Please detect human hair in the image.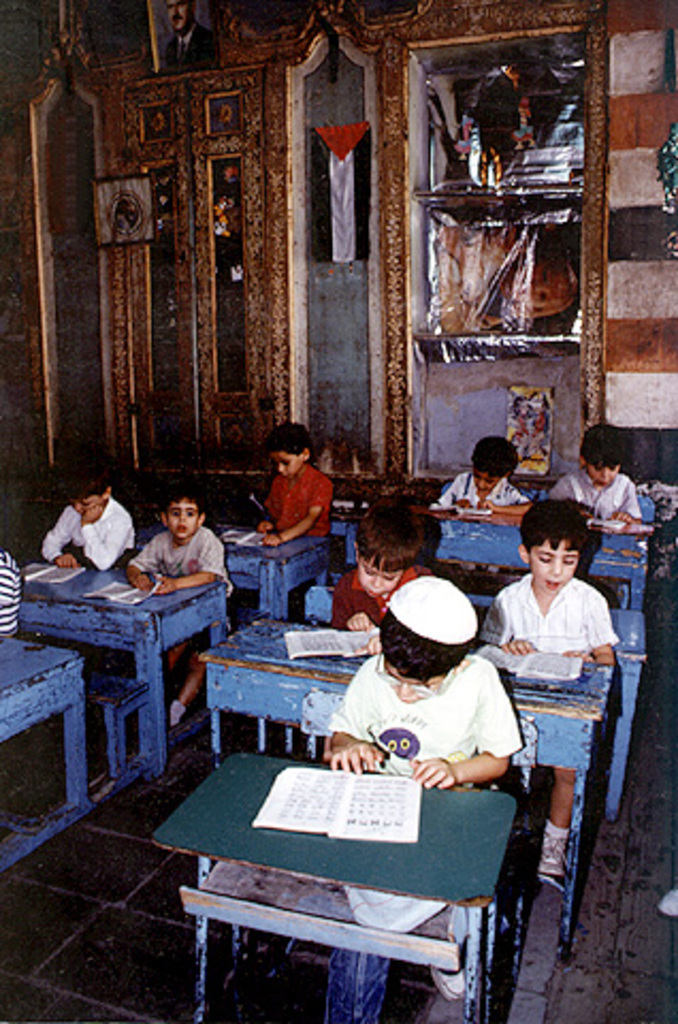
pyautogui.locateOnScreen(469, 431, 520, 478).
